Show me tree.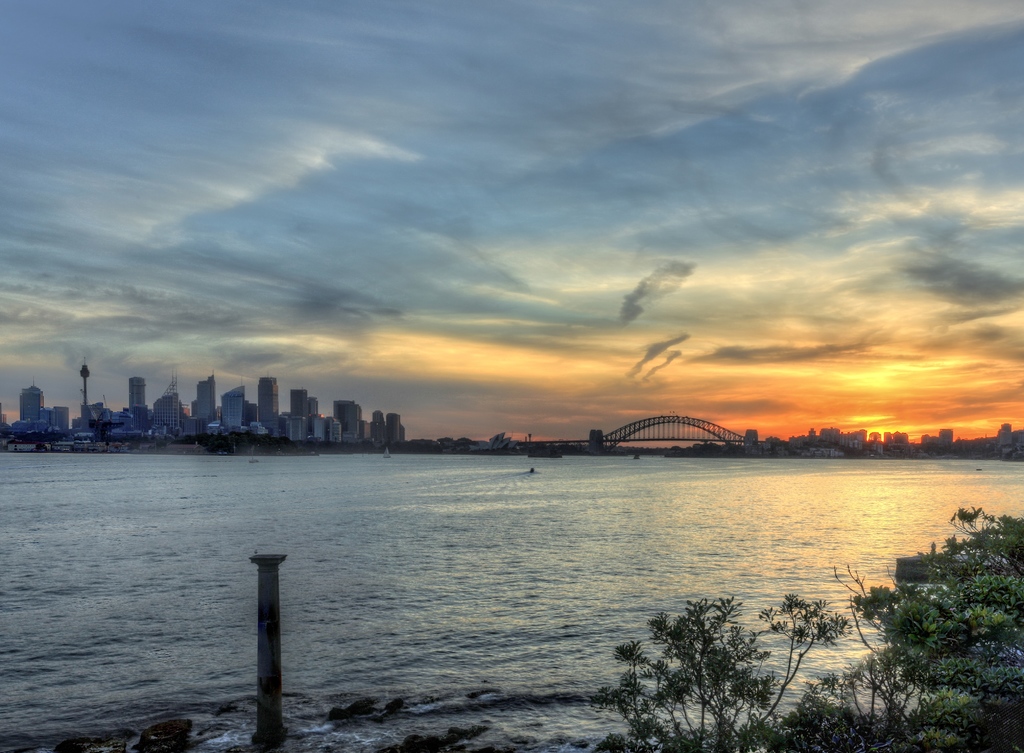
tree is here: <box>586,505,1023,752</box>.
